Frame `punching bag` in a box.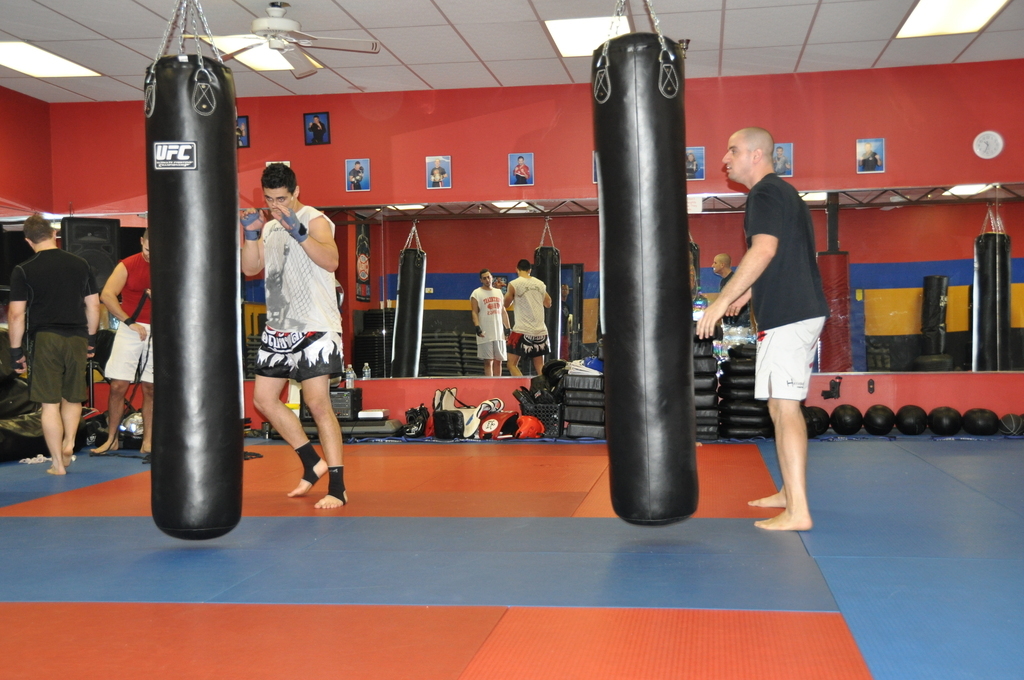
<bbox>386, 244, 424, 374</bbox>.
